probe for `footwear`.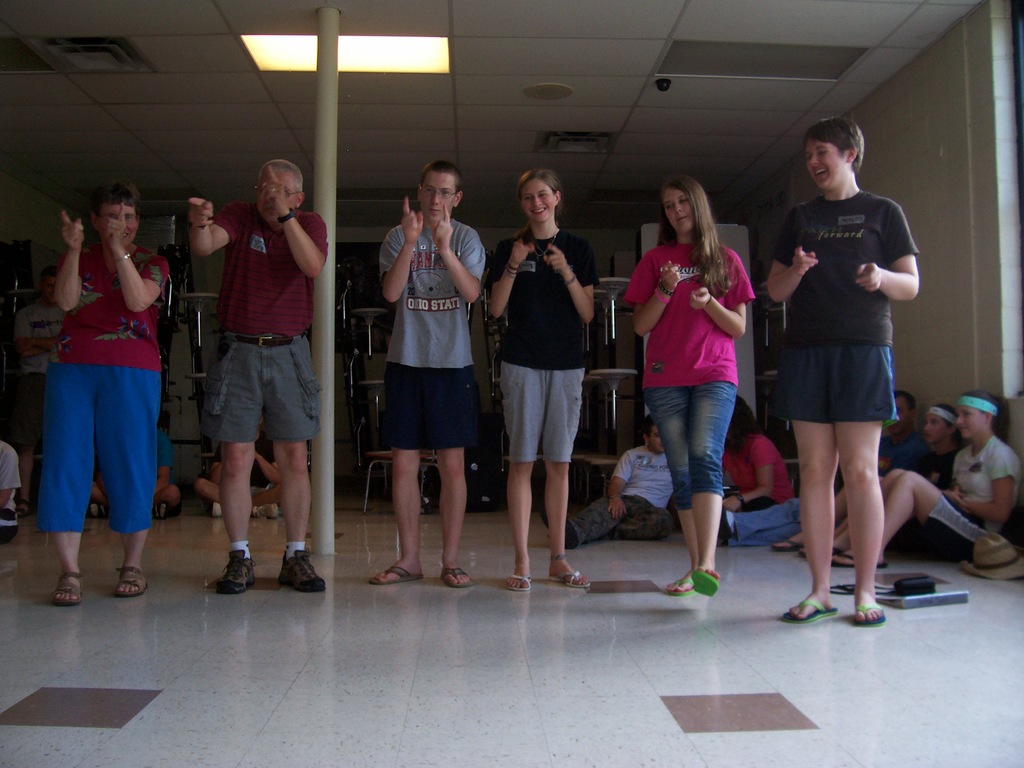
Probe result: l=547, t=569, r=594, b=590.
